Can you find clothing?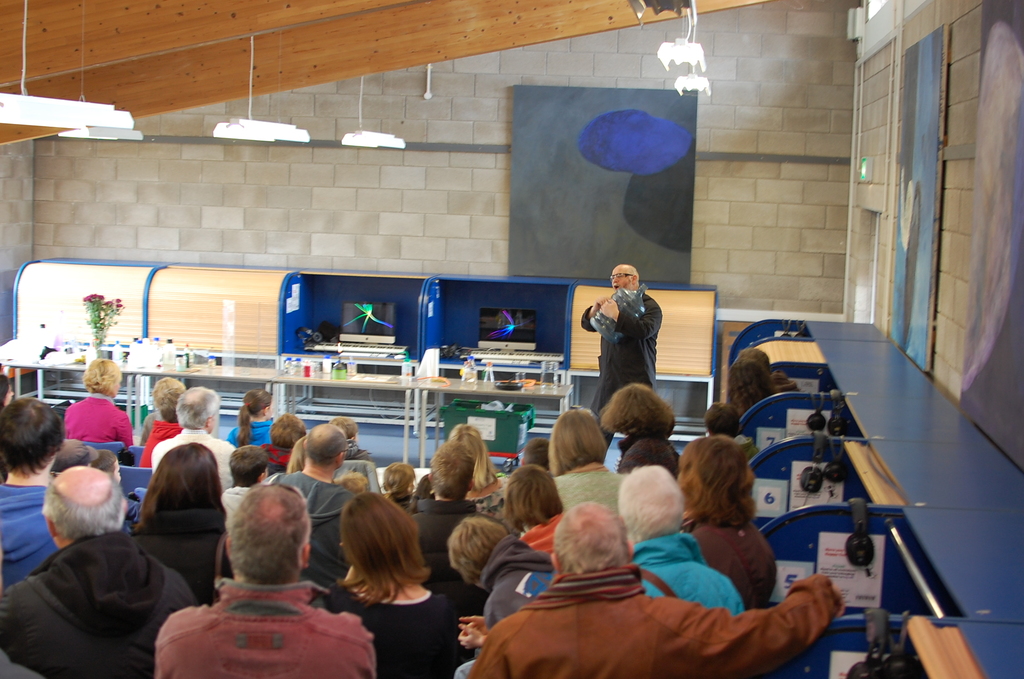
Yes, bounding box: <box>153,423,238,502</box>.
